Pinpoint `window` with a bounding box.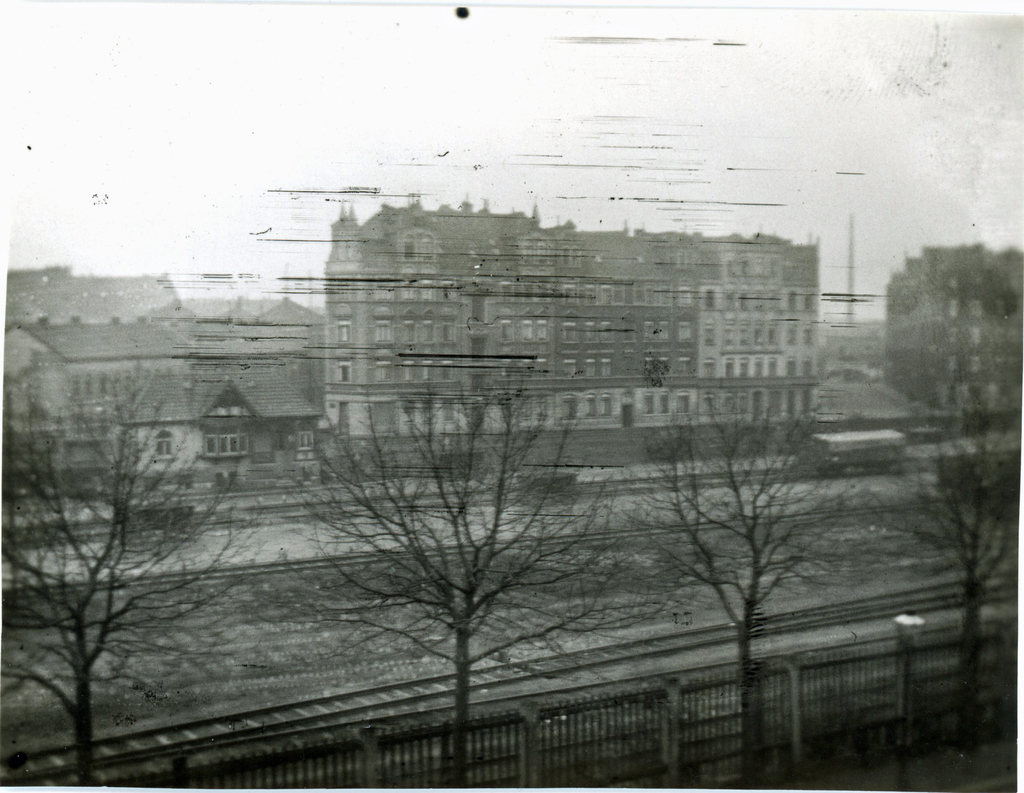
<box>374,356,388,382</box>.
